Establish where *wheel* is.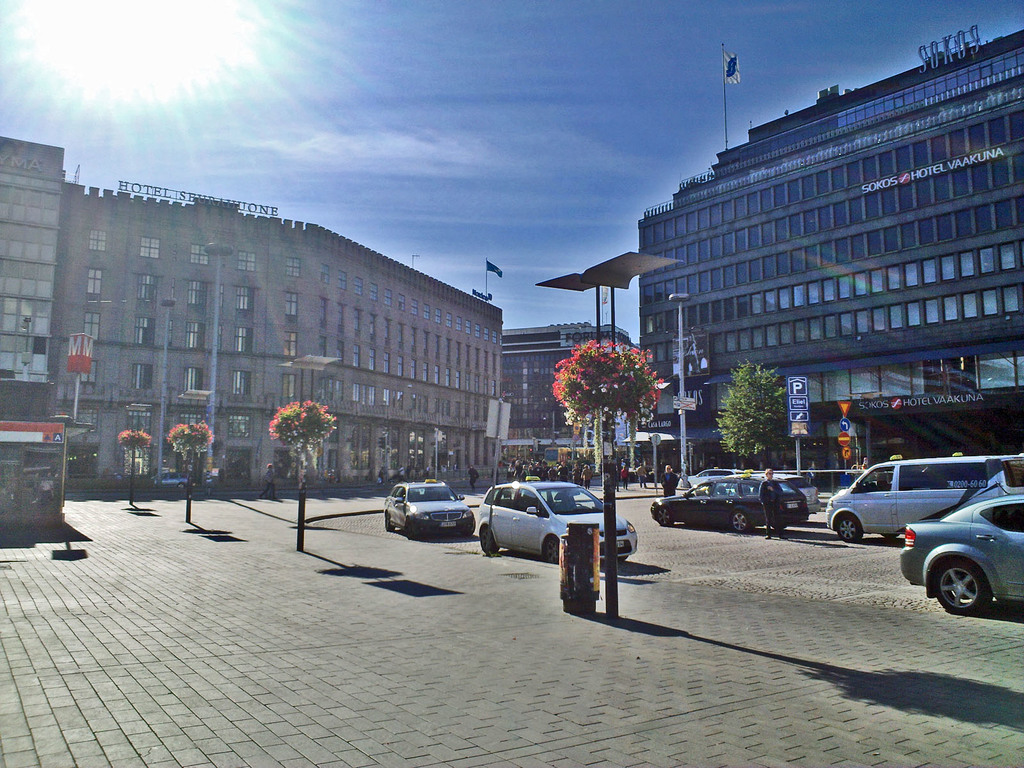
Established at 931 556 996 618.
